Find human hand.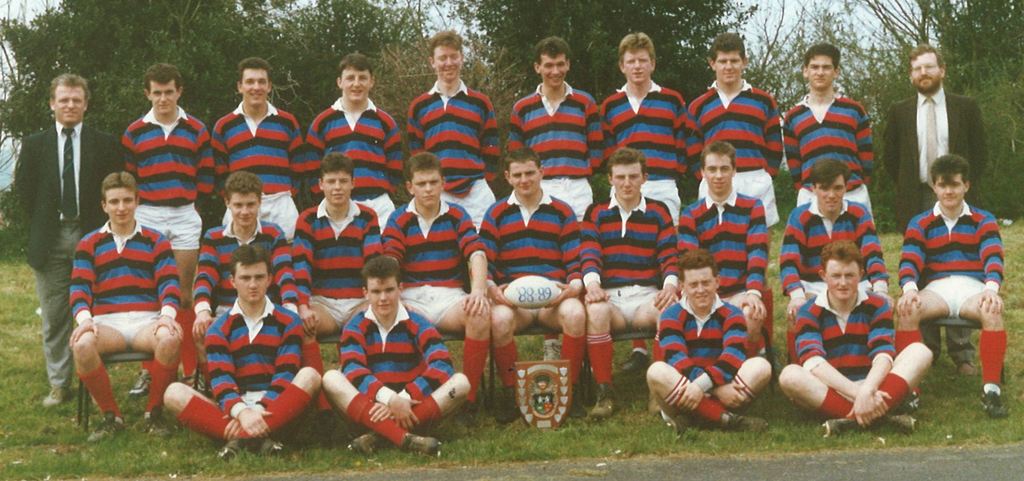
BBox(221, 416, 248, 441).
